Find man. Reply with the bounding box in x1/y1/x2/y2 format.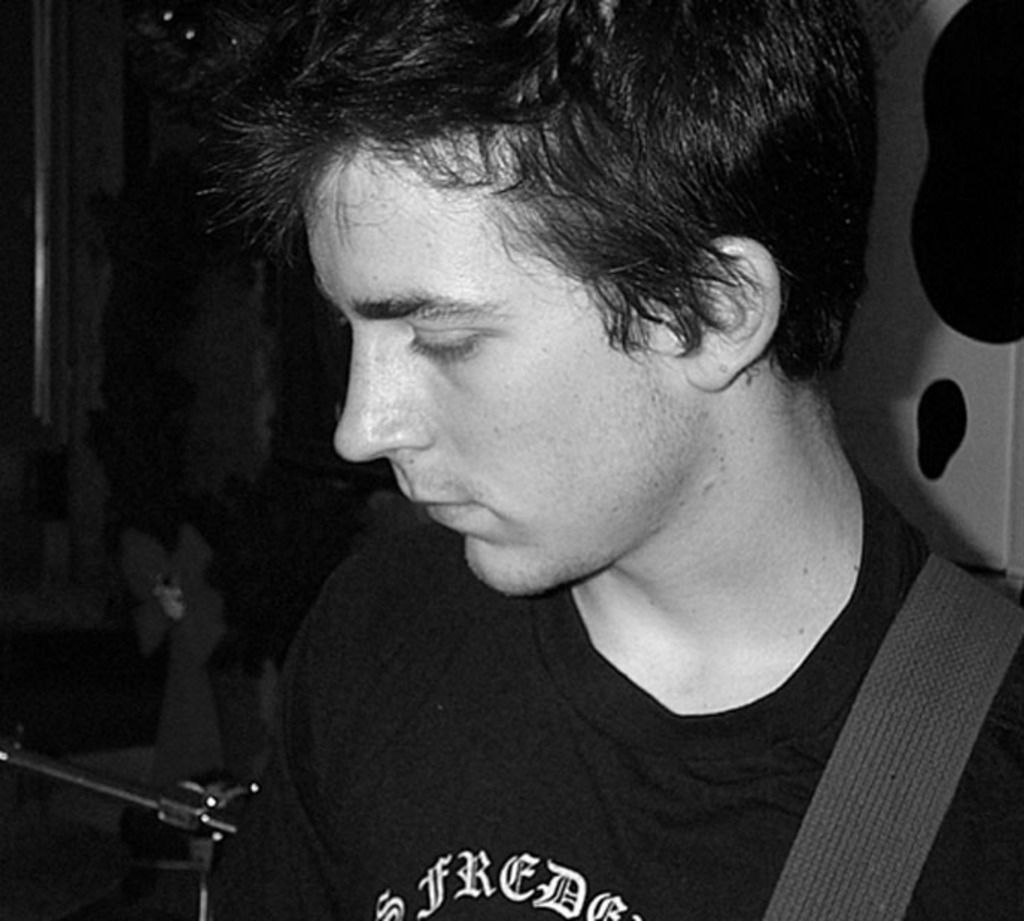
85/0/1023/905.
